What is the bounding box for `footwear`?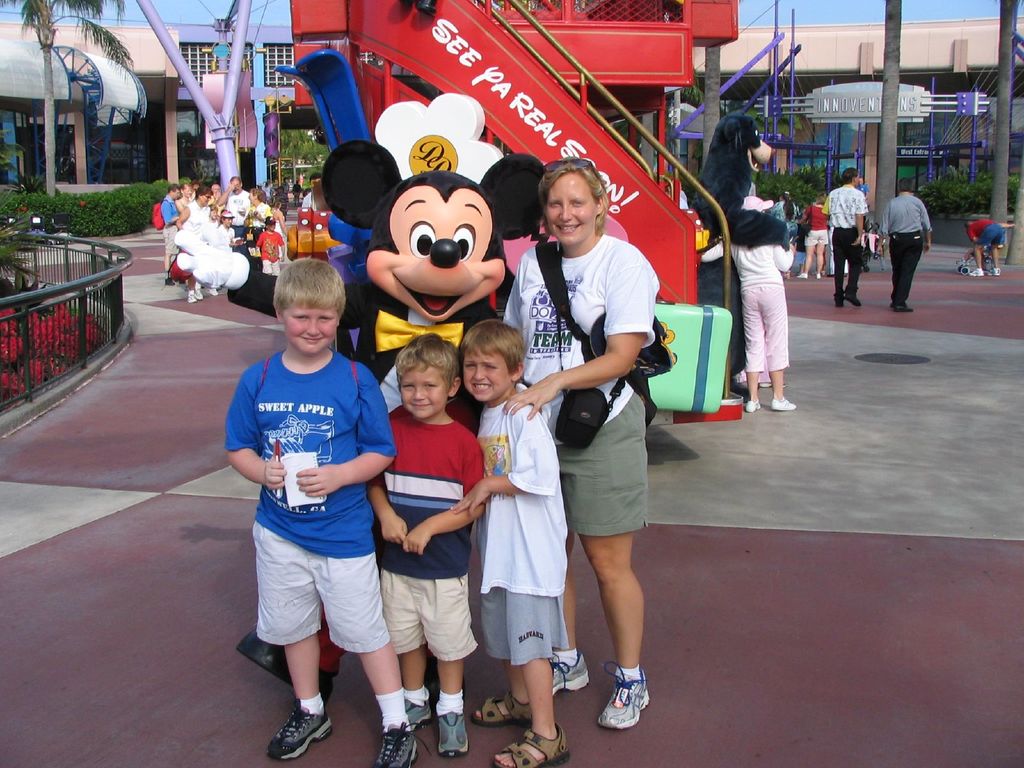
891, 305, 913, 311.
